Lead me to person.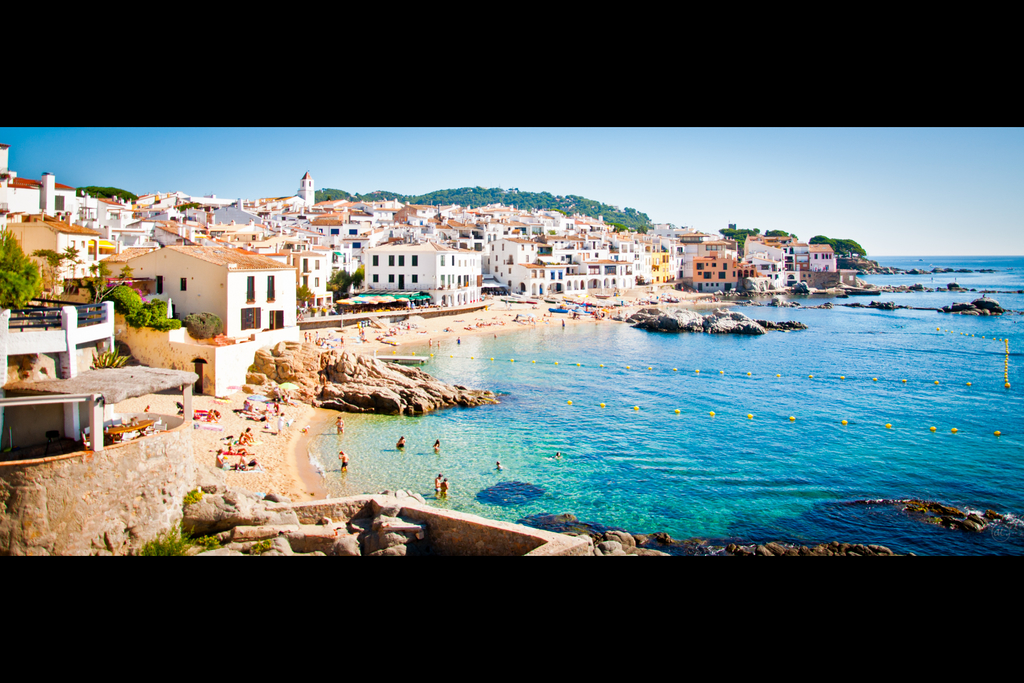
Lead to x1=444 y1=478 x2=451 y2=498.
